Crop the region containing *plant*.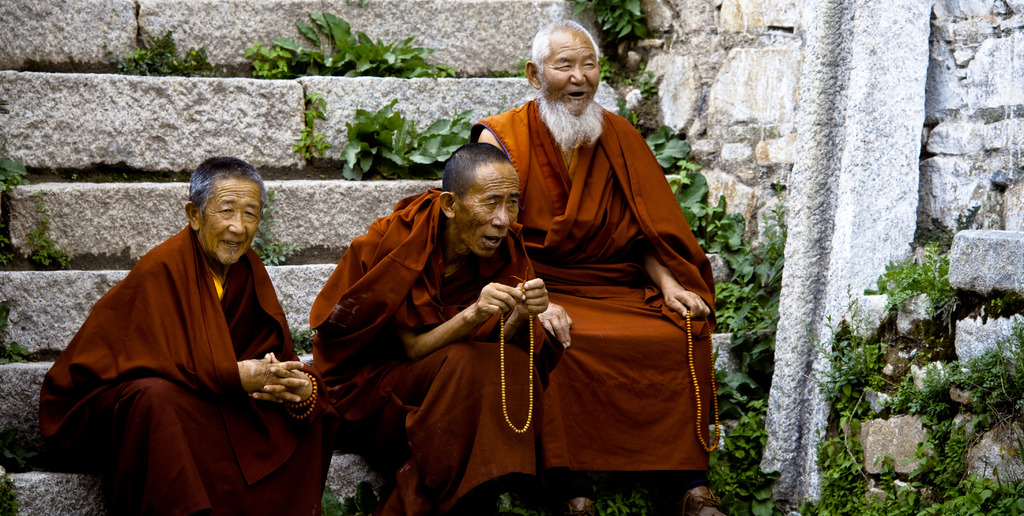
Crop region: [121, 170, 130, 182].
